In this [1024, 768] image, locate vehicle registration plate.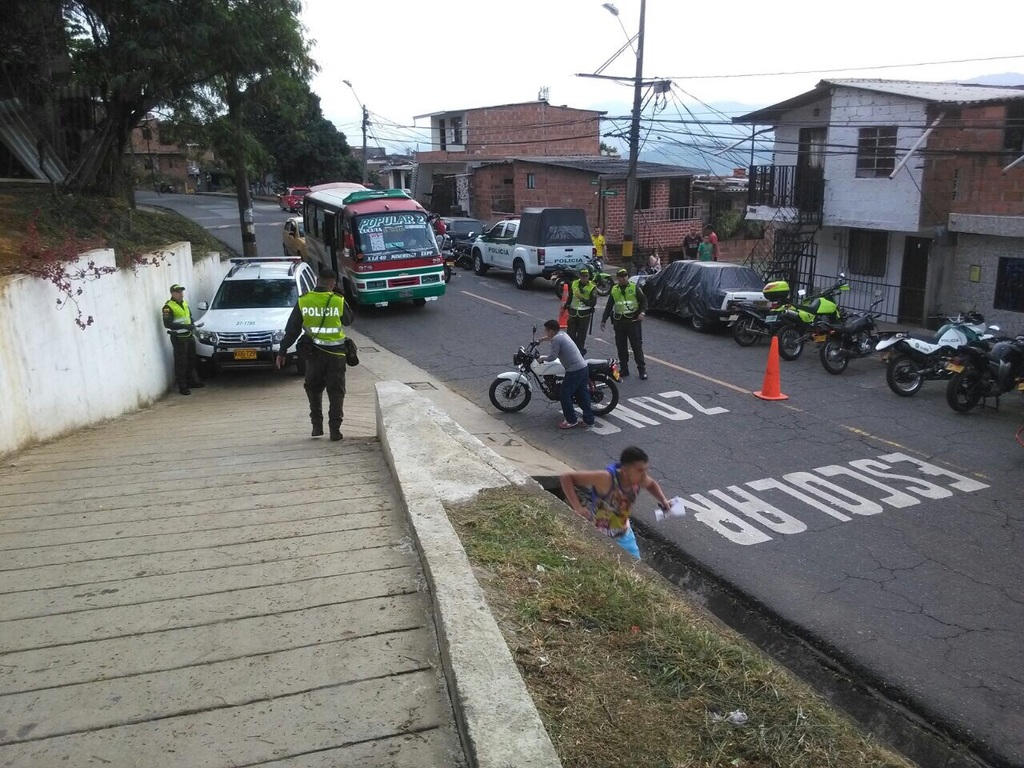
Bounding box: (x1=233, y1=348, x2=257, y2=360).
